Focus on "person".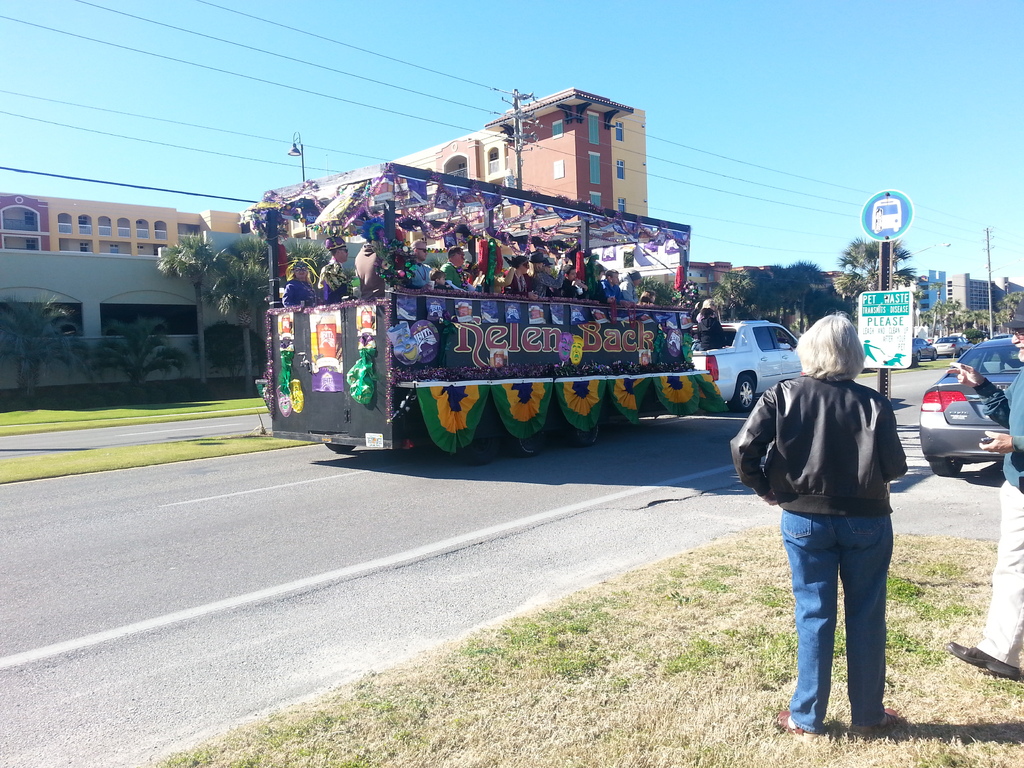
Focused at <region>622, 268, 642, 303</region>.
